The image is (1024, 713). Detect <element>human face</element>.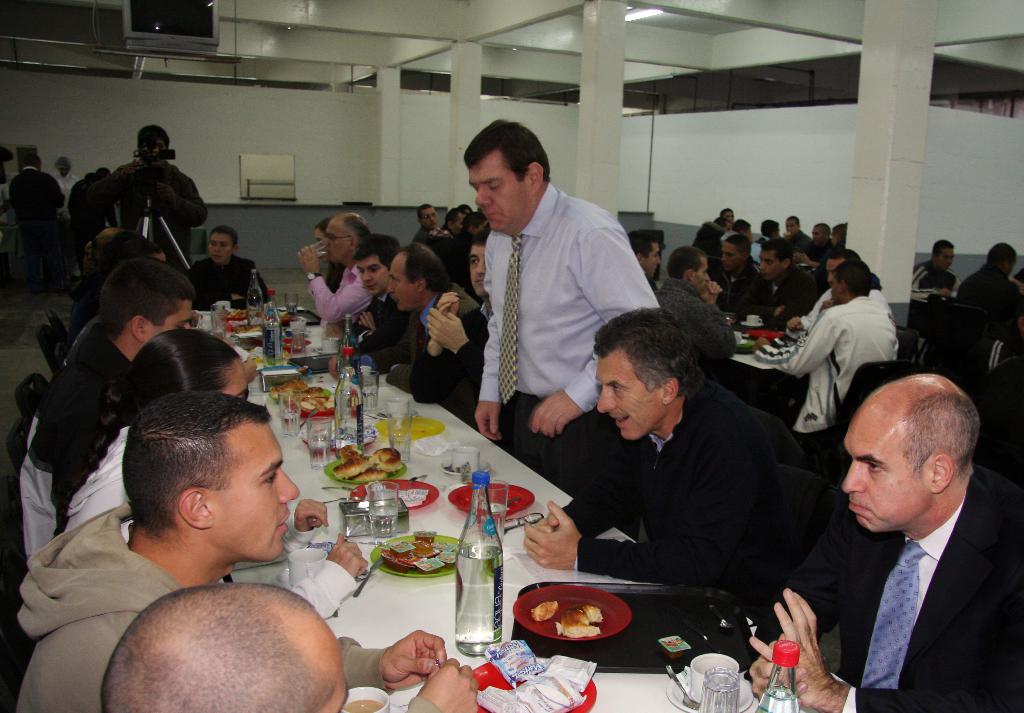
Detection: 723/210/735/222.
